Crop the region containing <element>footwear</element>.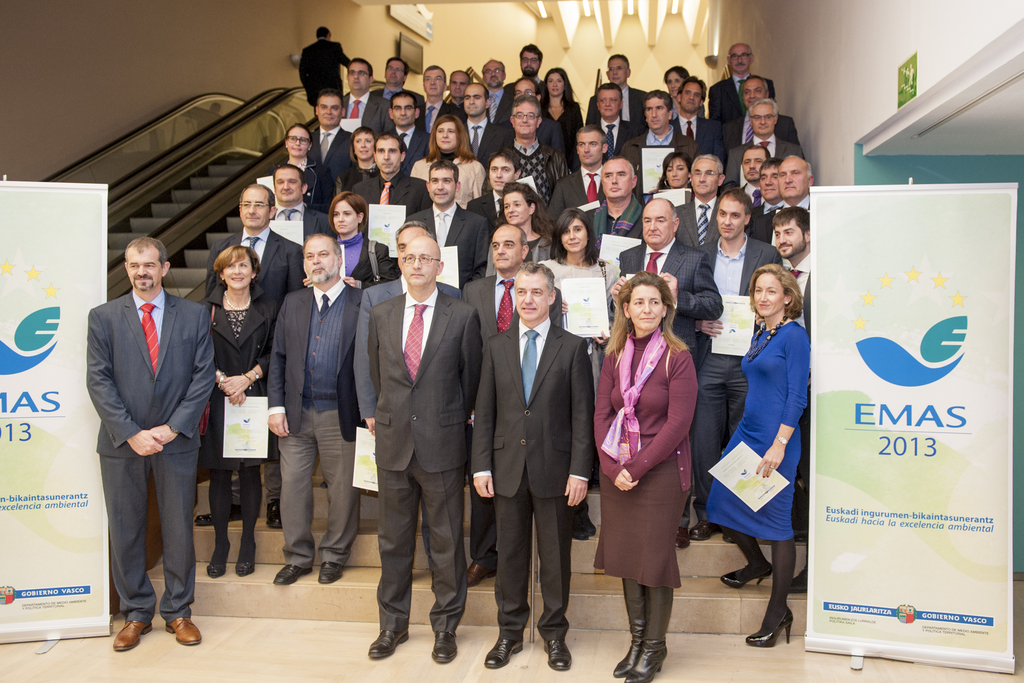
Crop region: l=429, t=629, r=461, b=666.
